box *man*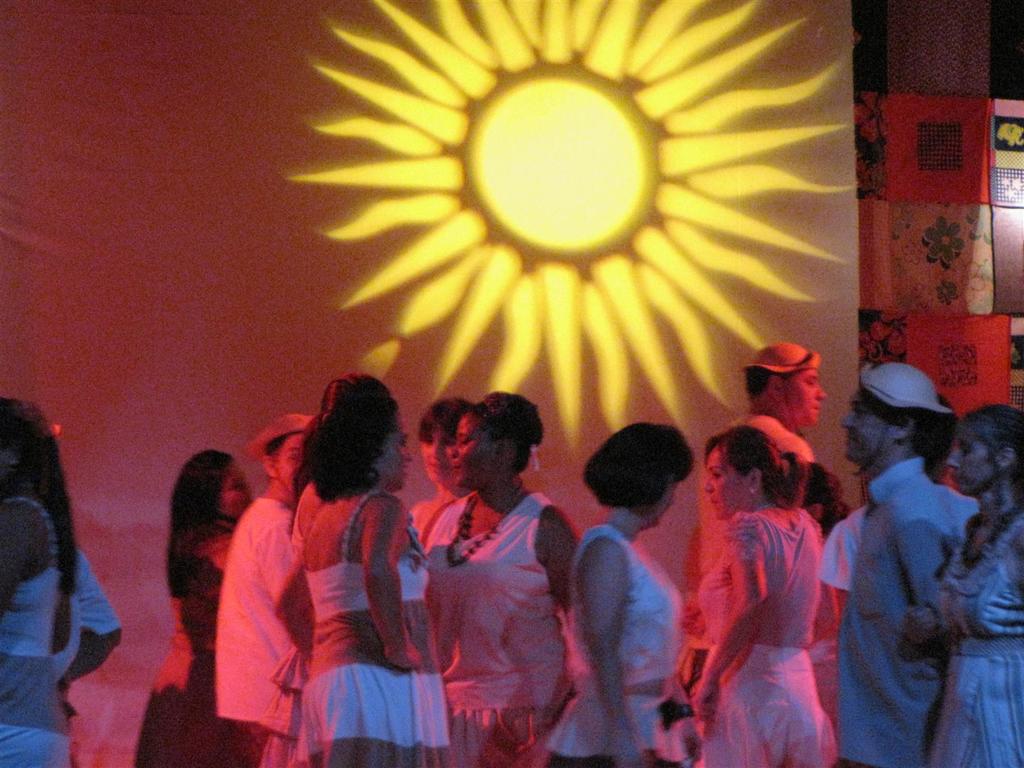
bbox=[821, 368, 982, 764]
